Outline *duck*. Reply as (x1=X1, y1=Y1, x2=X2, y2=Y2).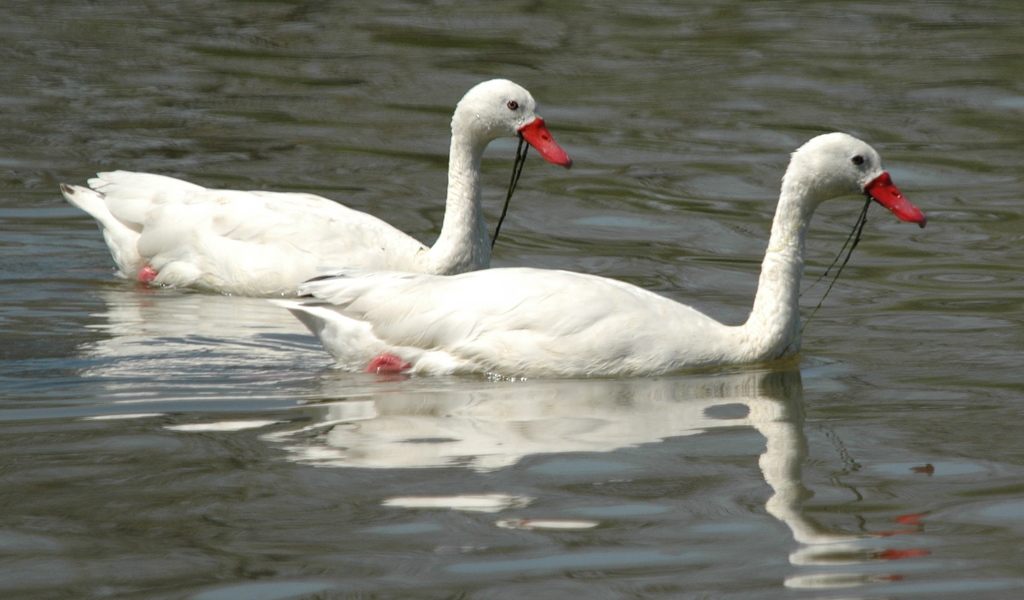
(x1=266, y1=123, x2=924, y2=379).
